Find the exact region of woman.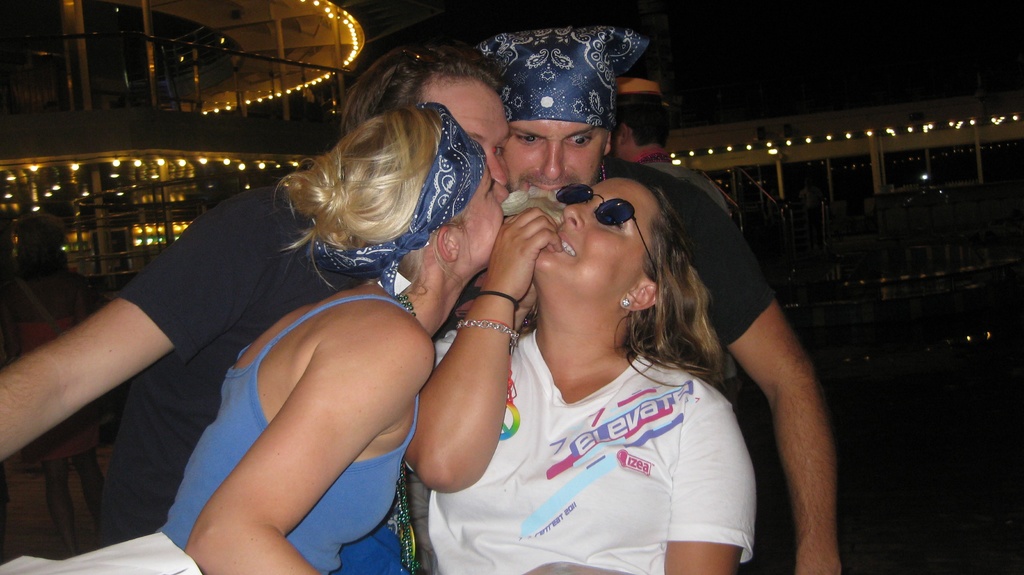
Exact region: x1=408, y1=170, x2=754, y2=574.
